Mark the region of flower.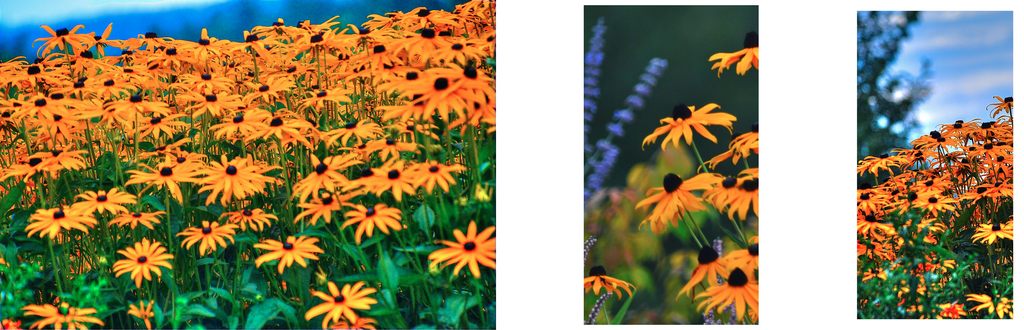
Region: Rect(303, 281, 376, 329).
